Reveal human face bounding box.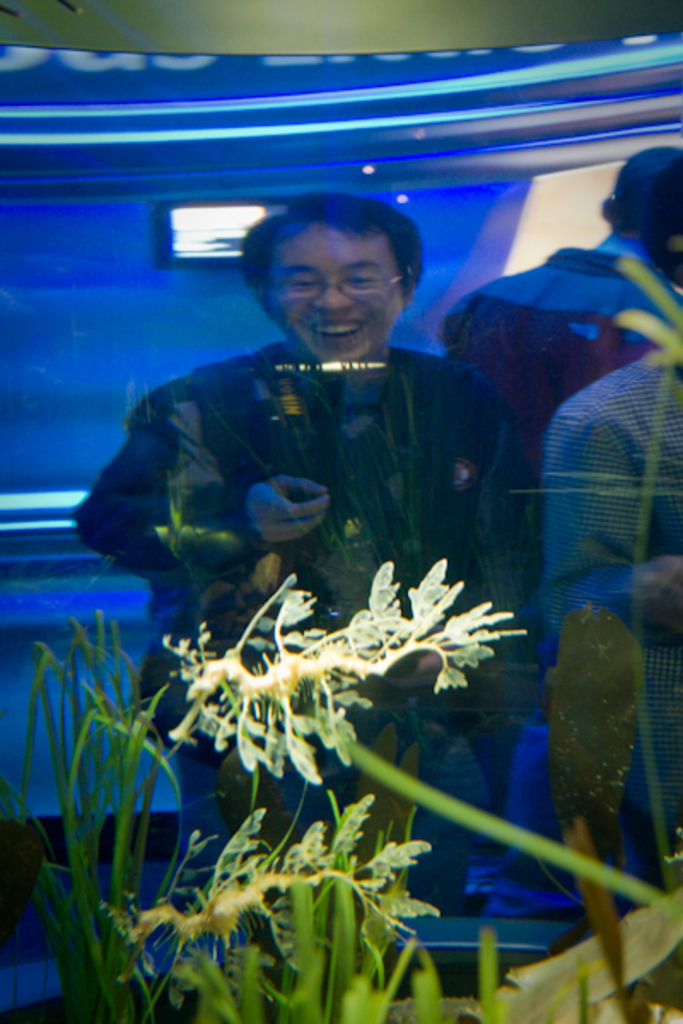
Revealed: [261,220,393,377].
